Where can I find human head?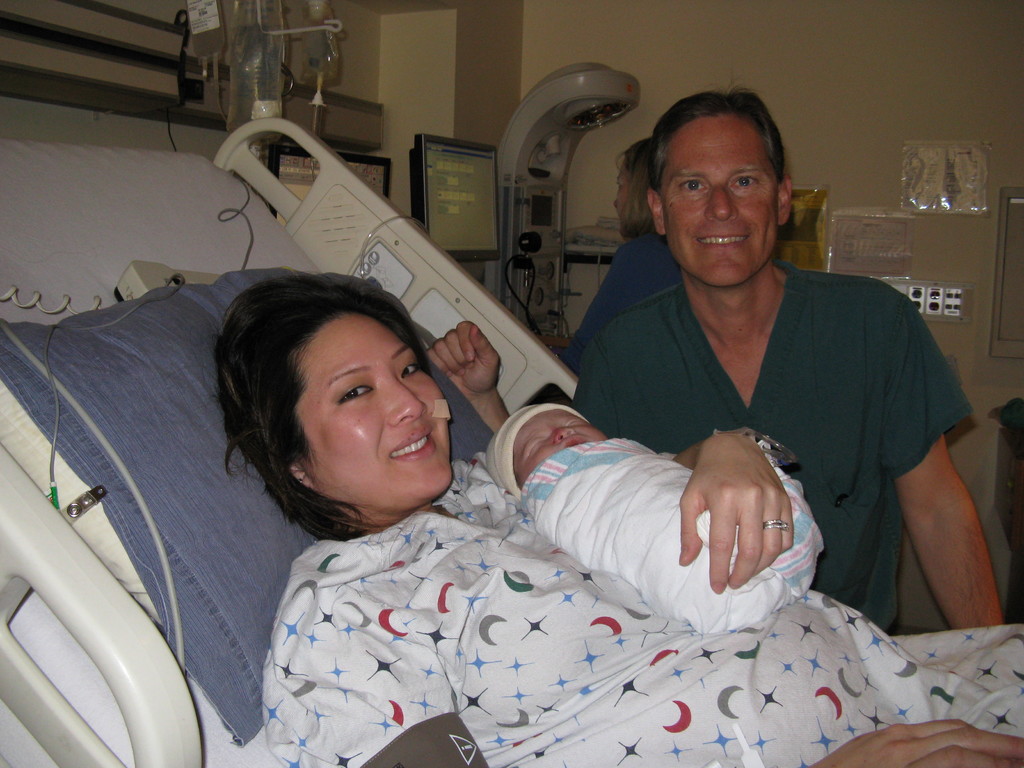
You can find it at Rect(612, 135, 657, 234).
